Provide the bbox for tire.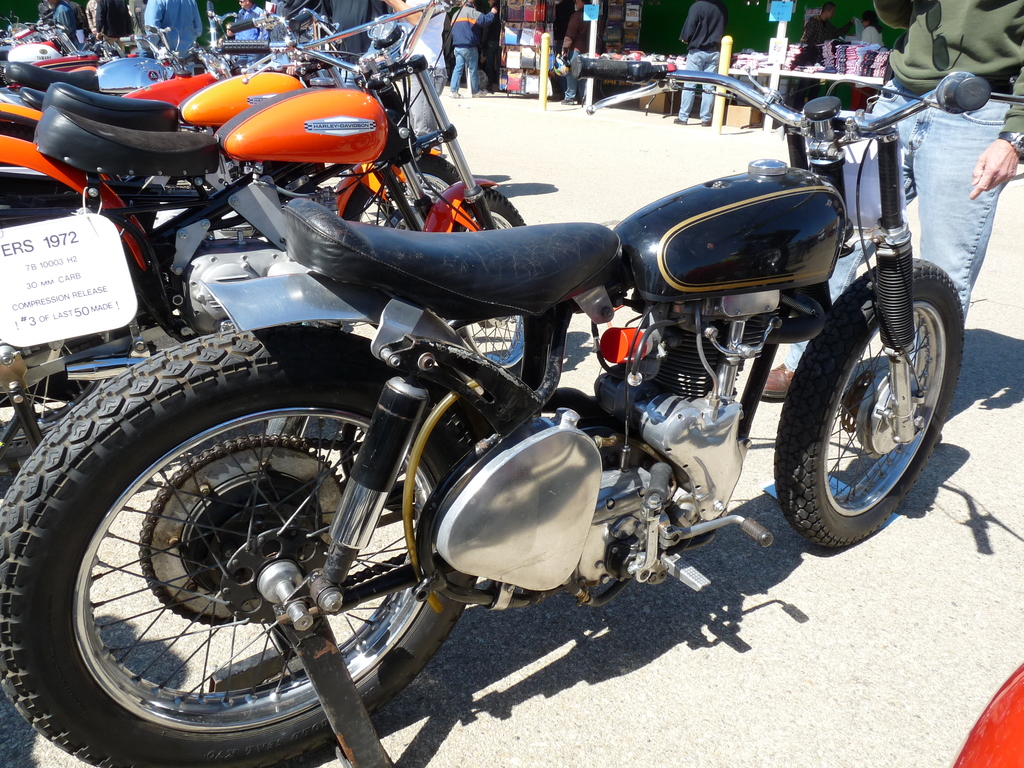
box=[20, 352, 425, 757].
